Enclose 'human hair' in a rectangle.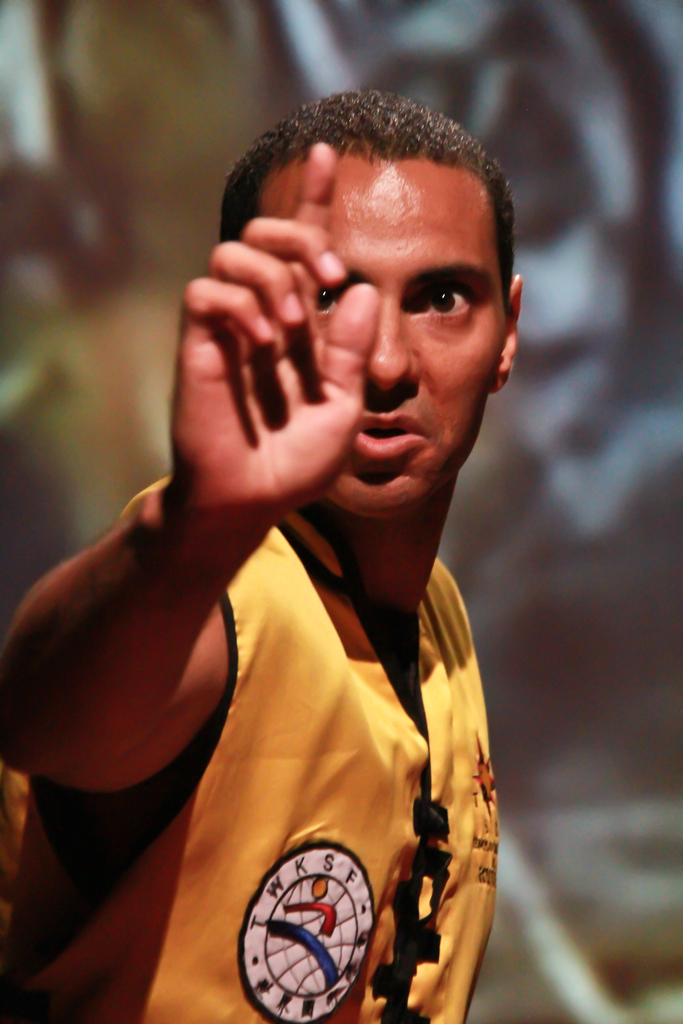
<bbox>221, 77, 520, 348</bbox>.
